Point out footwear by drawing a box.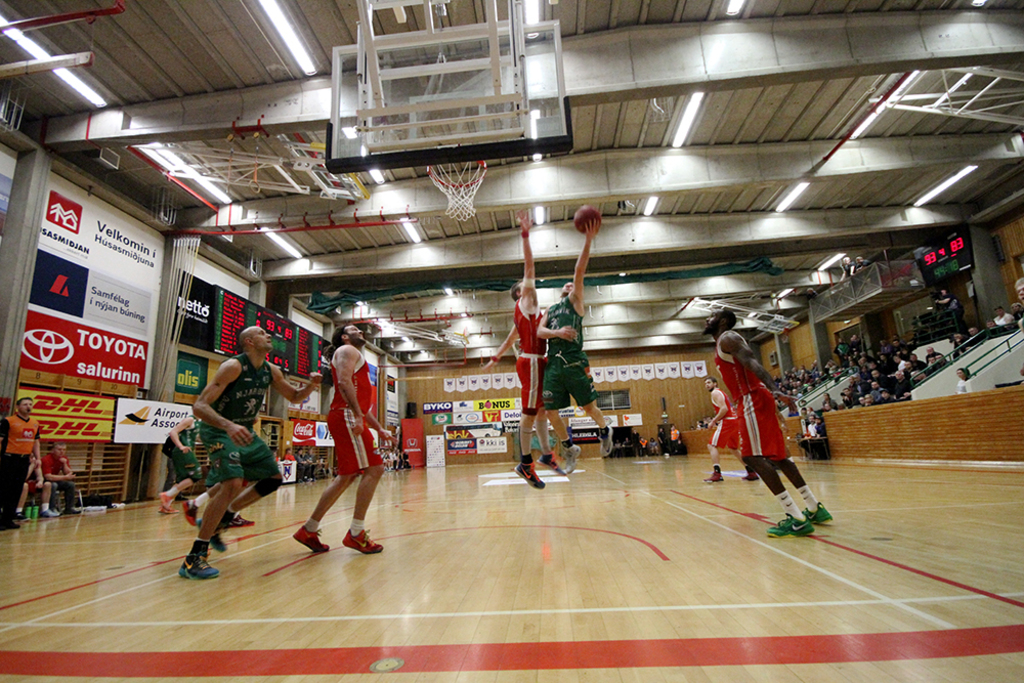
locate(334, 527, 384, 551).
